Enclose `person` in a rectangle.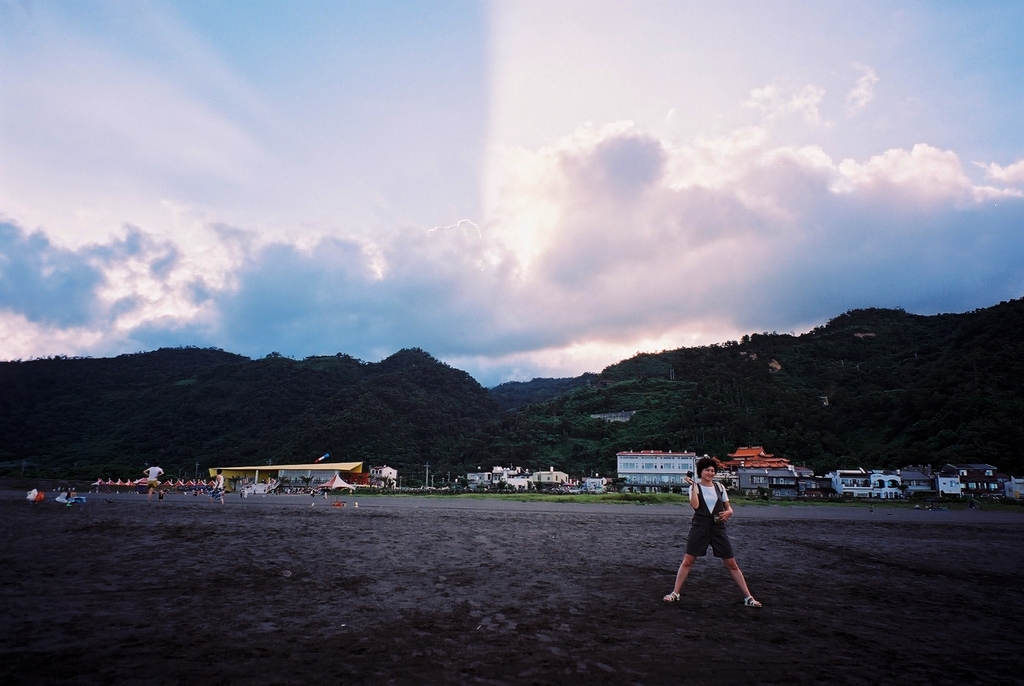
pyautogui.locateOnScreen(143, 465, 163, 510).
